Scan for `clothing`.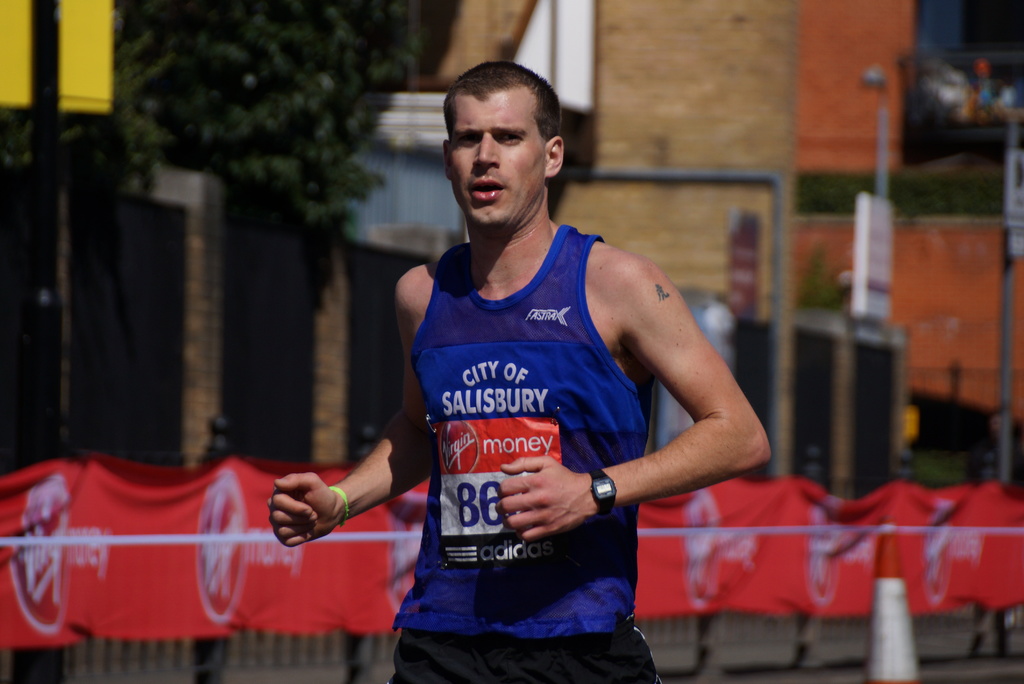
Scan result: l=398, t=220, r=700, b=649.
